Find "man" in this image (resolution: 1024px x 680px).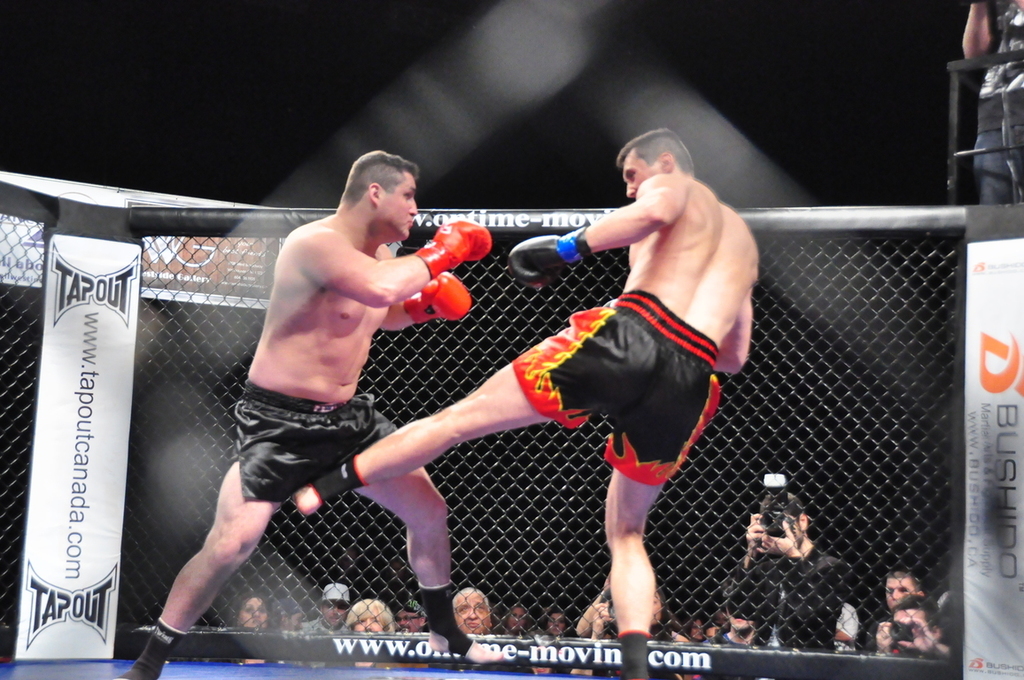
select_region(451, 582, 498, 632).
